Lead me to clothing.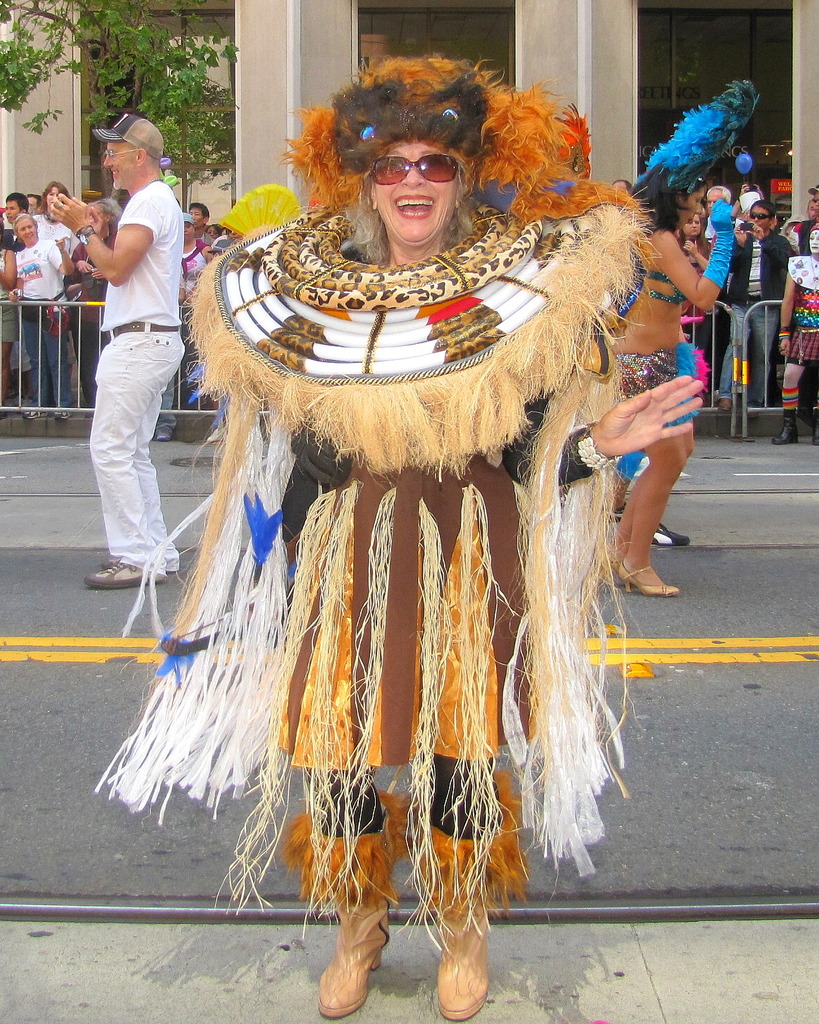
Lead to BBox(70, 117, 190, 558).
